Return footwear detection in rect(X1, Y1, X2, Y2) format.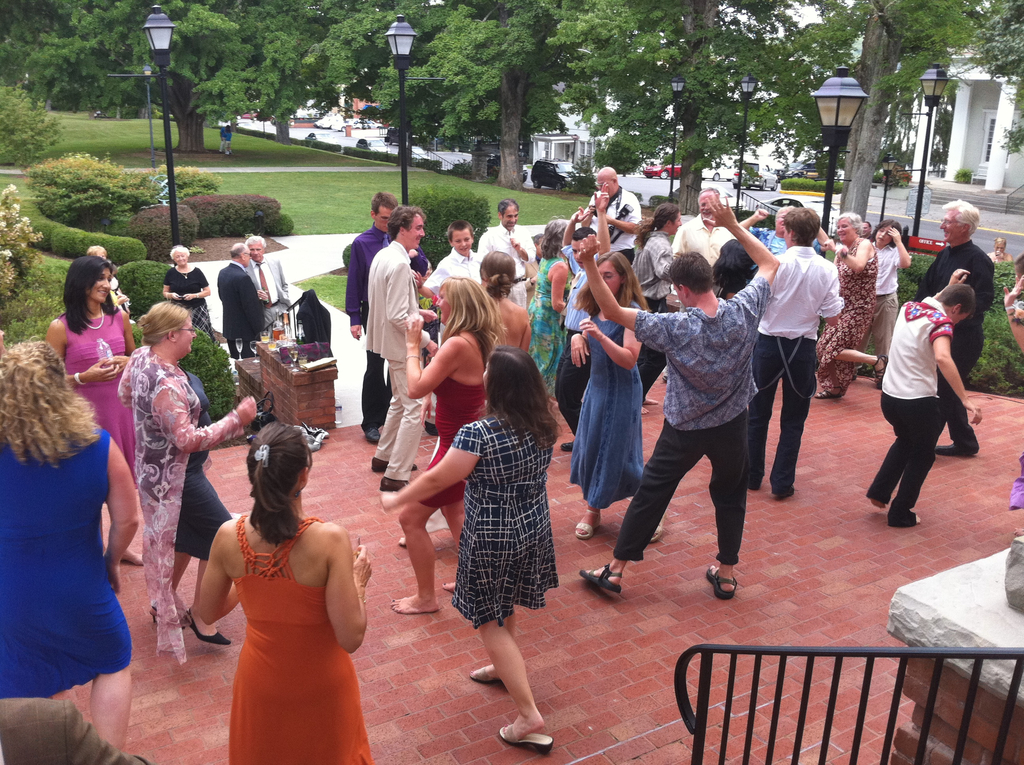
rect(869, 351, 890, 389).
